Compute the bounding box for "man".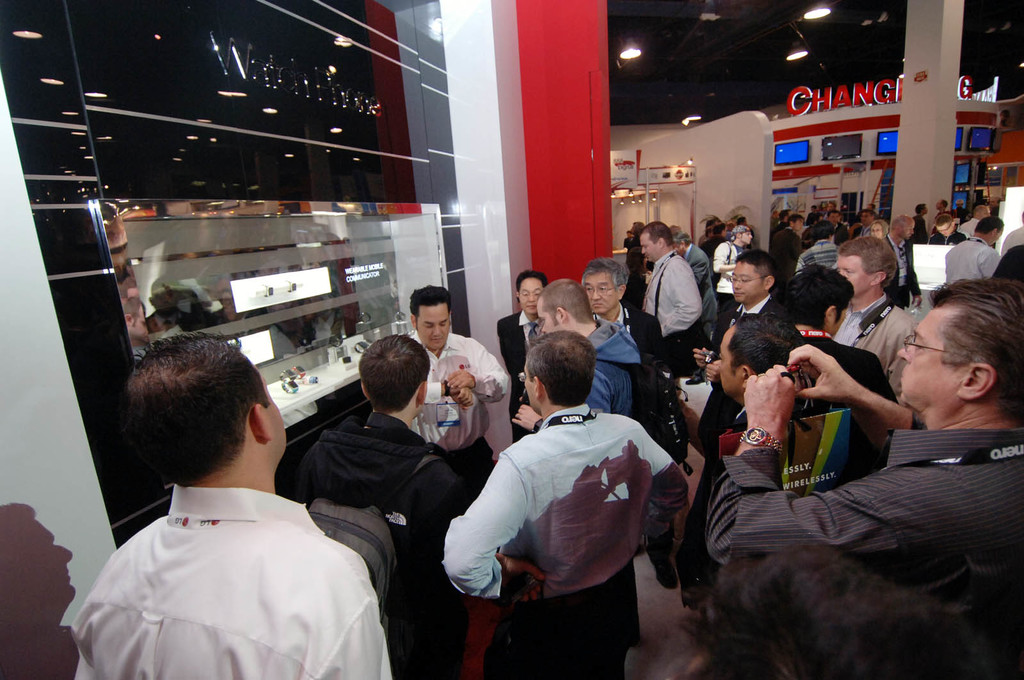
l=774, t=206, r=791, b=233.
